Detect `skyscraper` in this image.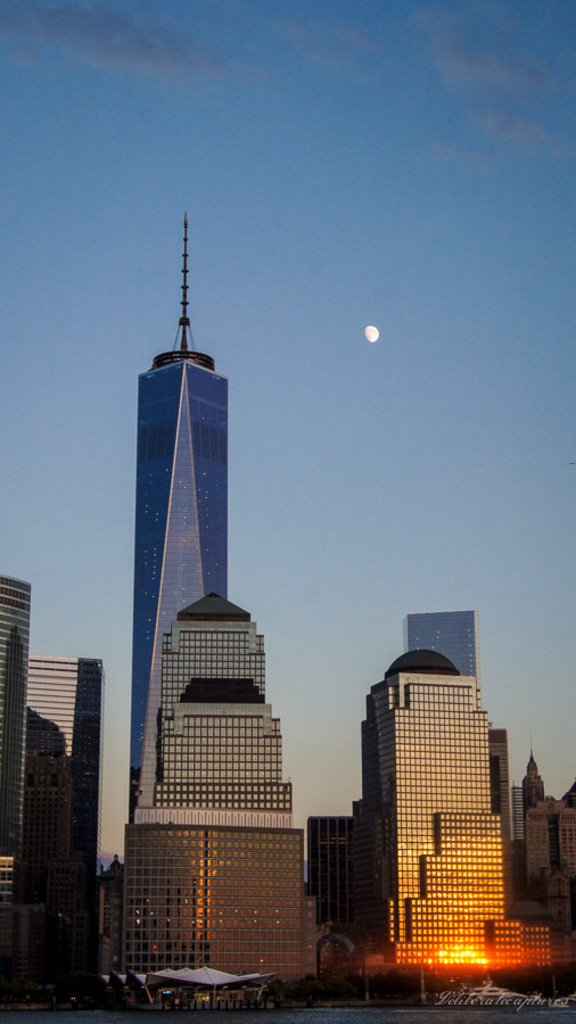
Detection: 362, 651, 500, 966.
